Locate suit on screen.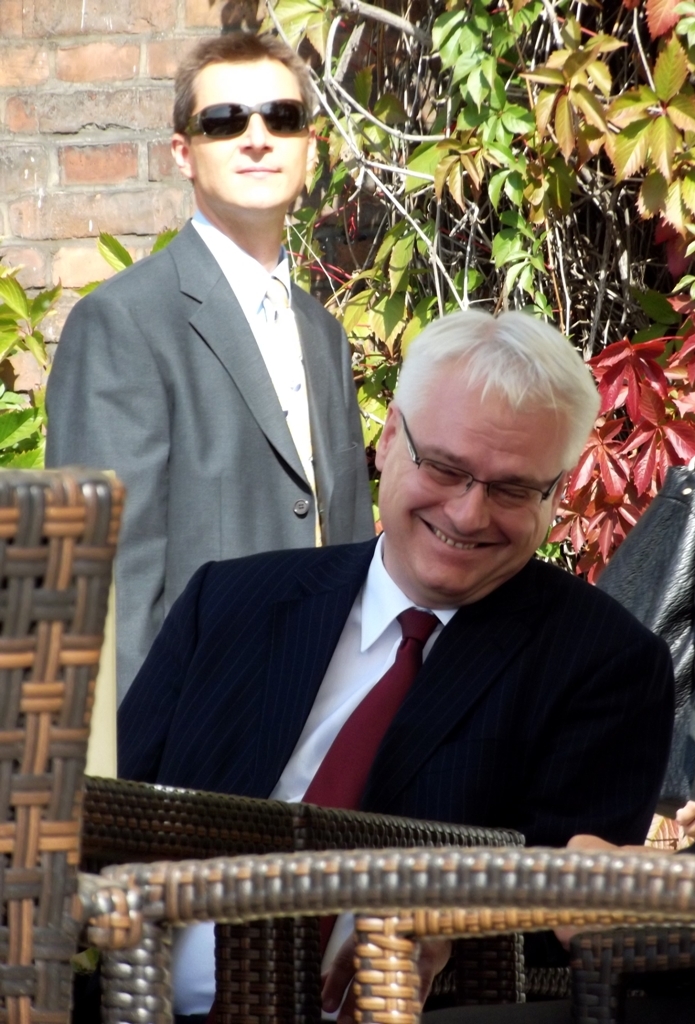
On screen at (x1=42, y1=212, x2=371, y2=707).
